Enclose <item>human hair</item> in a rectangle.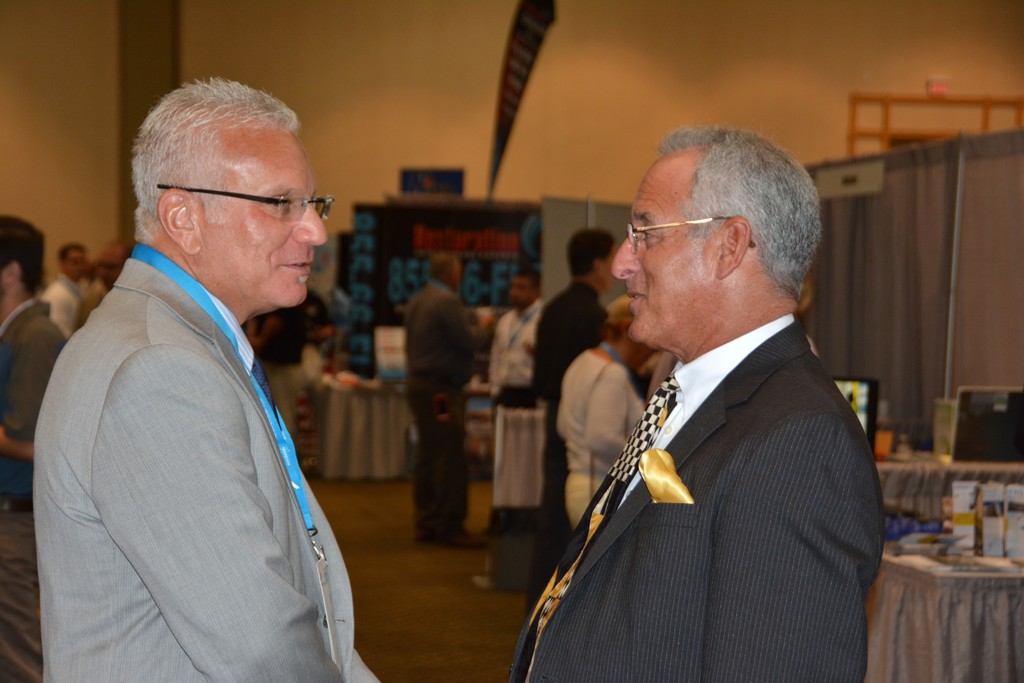
BBox(566, 228, 615, 281).
